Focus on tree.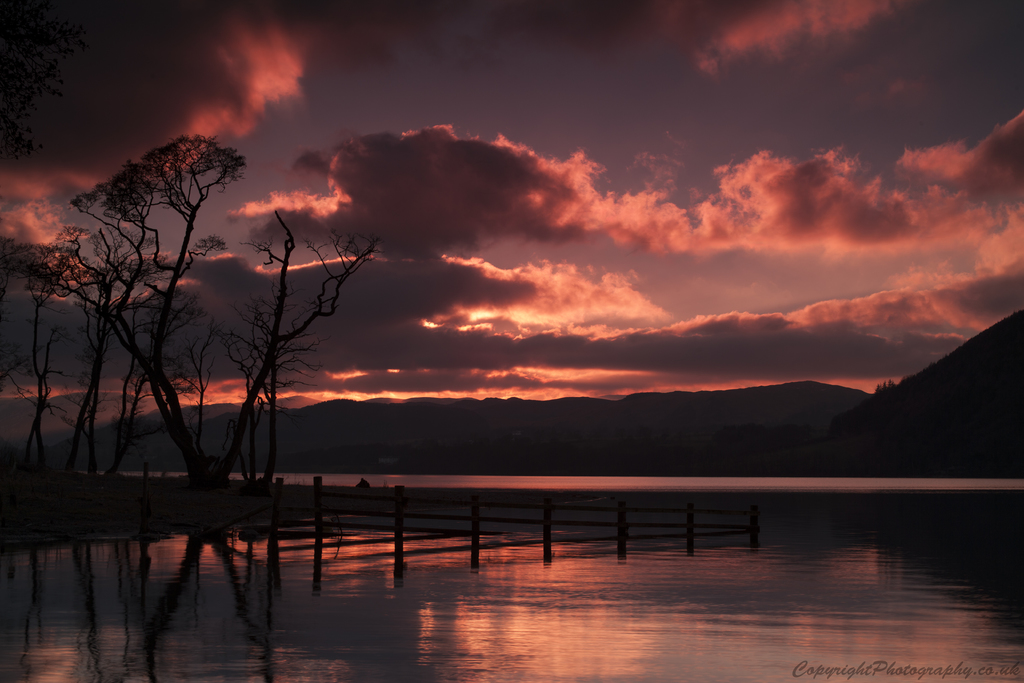
Focused at {"left": 0, "top": 237, "right": 69, "bottom": 391}.
